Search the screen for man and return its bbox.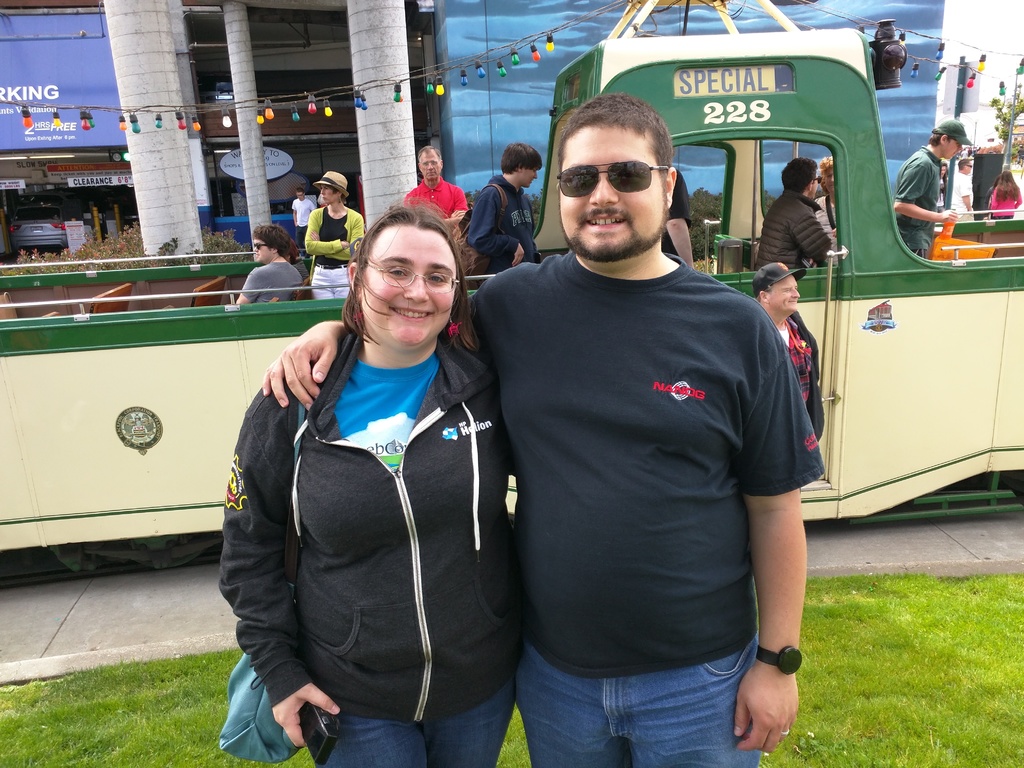
Found: rect(954, 157, 974, 219).
